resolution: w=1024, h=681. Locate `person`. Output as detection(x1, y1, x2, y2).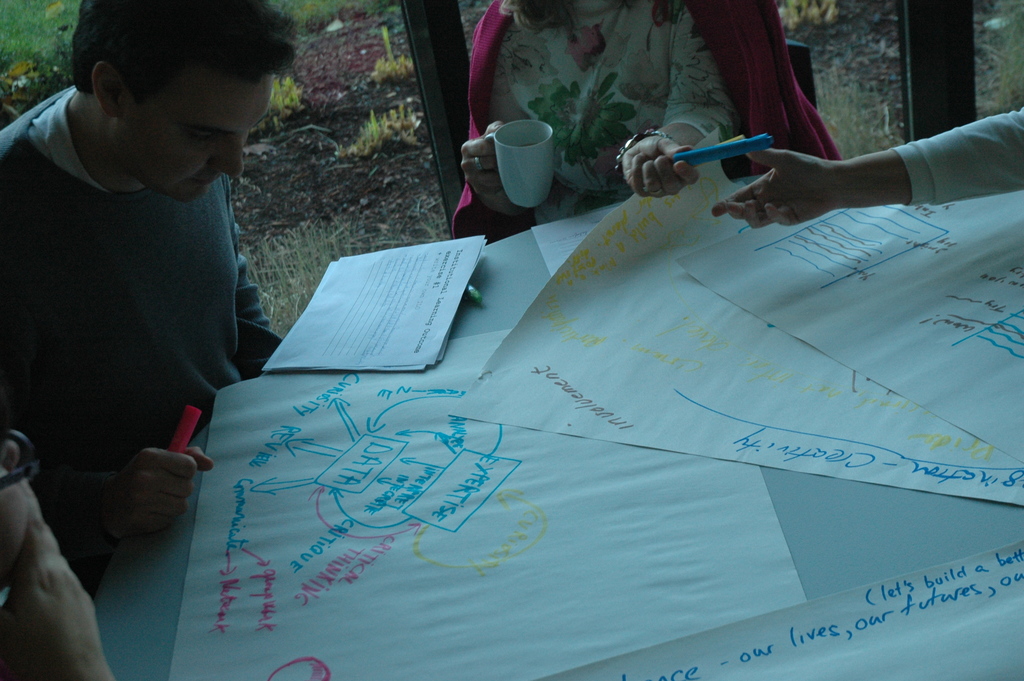
detection(0, 0, 298, 575).
